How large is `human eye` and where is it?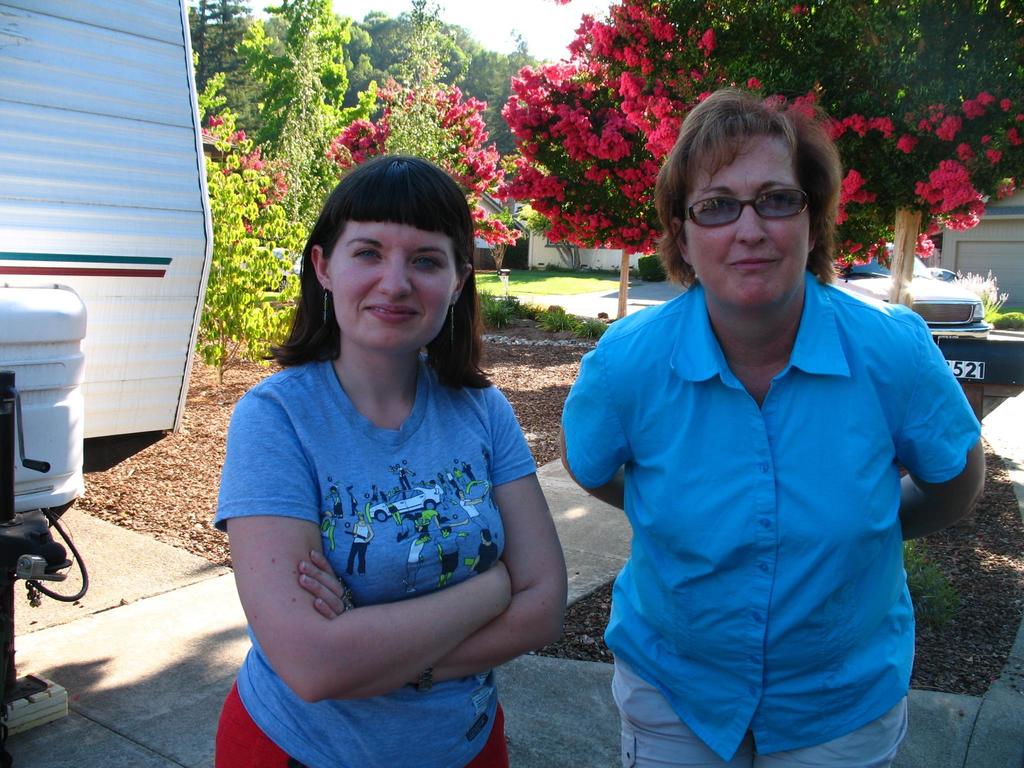
Bounding box: region(698, 193, 730, 214).
